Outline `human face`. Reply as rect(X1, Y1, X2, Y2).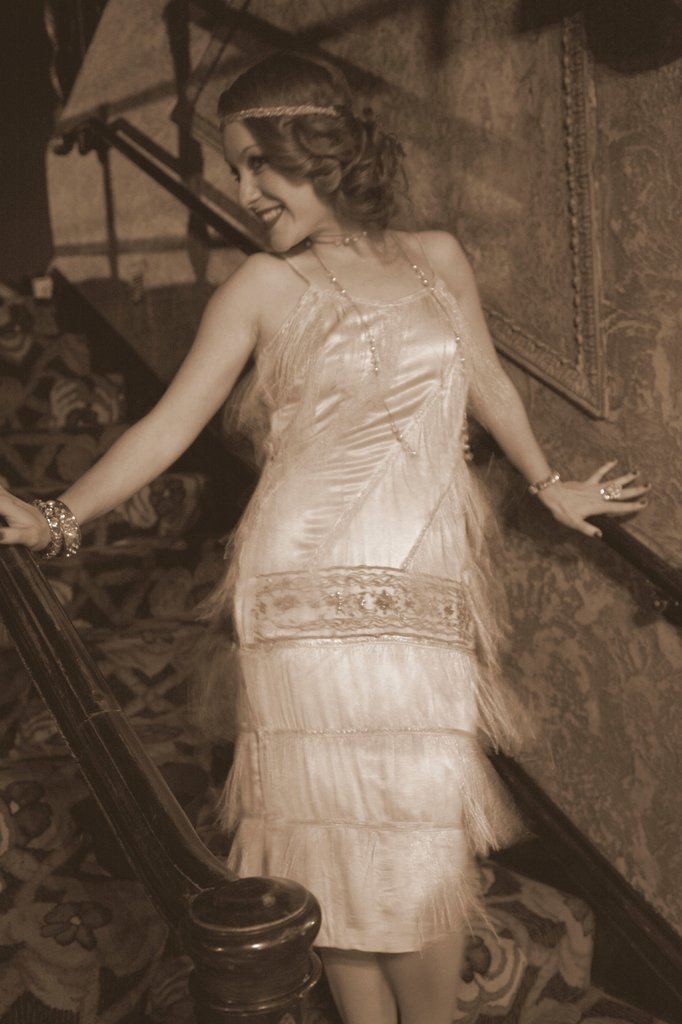
rect(225, 116, 317, 253).
